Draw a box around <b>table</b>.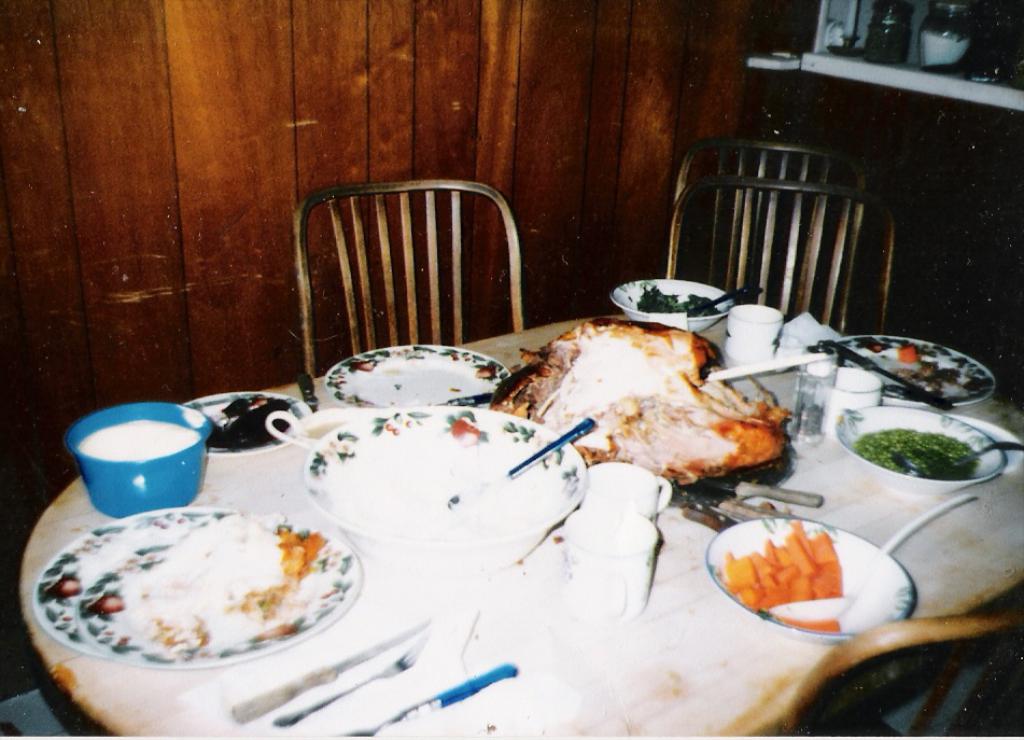
[left=0, top=304, right=1023, bottom=739].
